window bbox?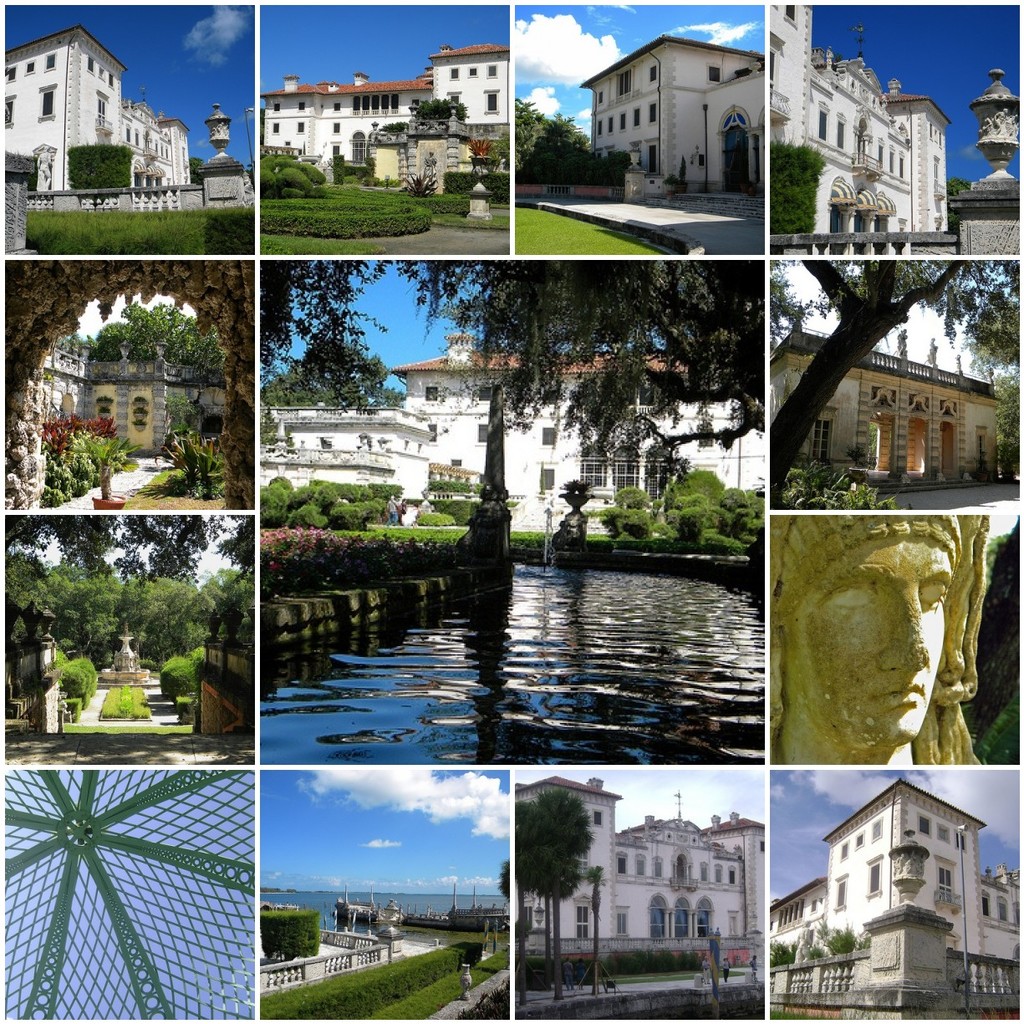
l=545, t=381, r=553, b=405
